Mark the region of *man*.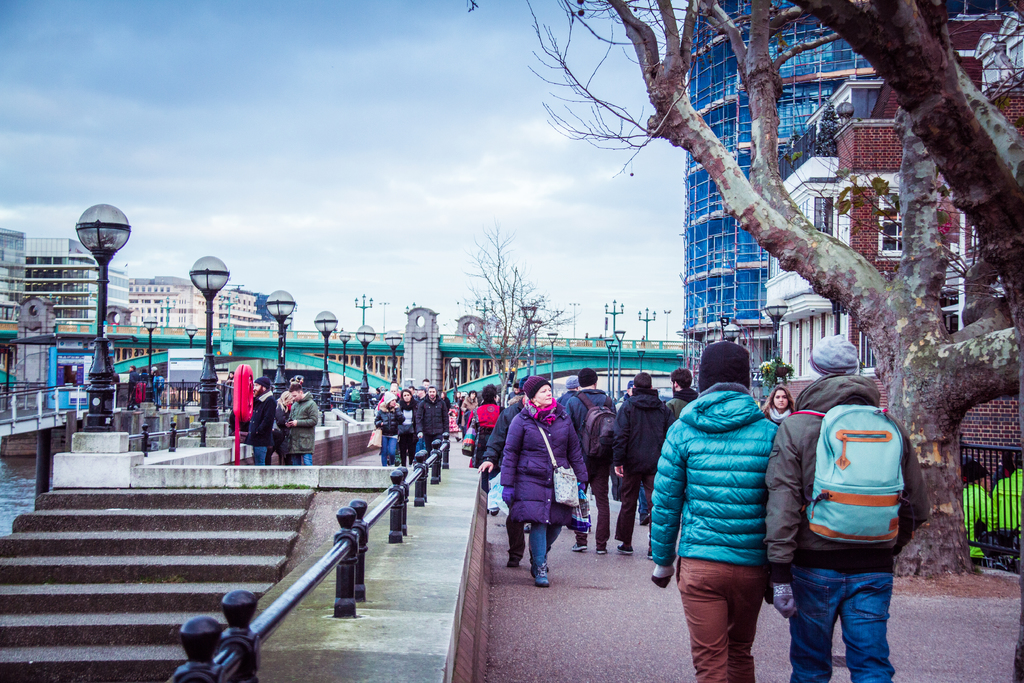
Region: box(774, 350, 919, 680).
